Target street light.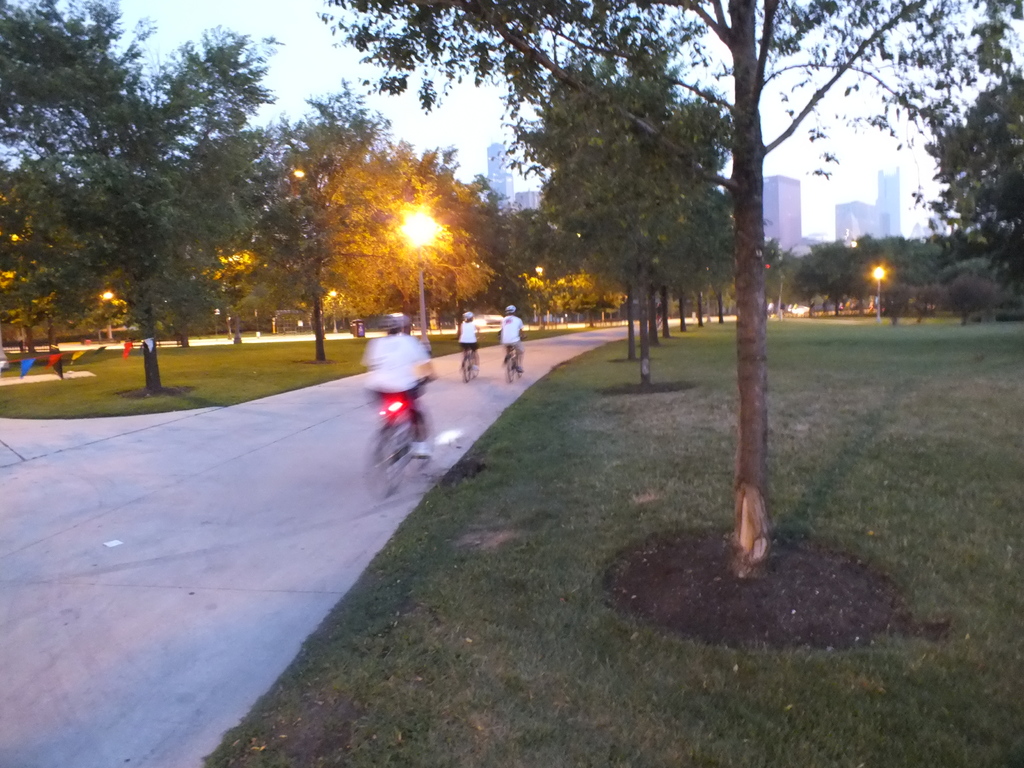
Target region: bbox=[394, 207, 444, 358].
